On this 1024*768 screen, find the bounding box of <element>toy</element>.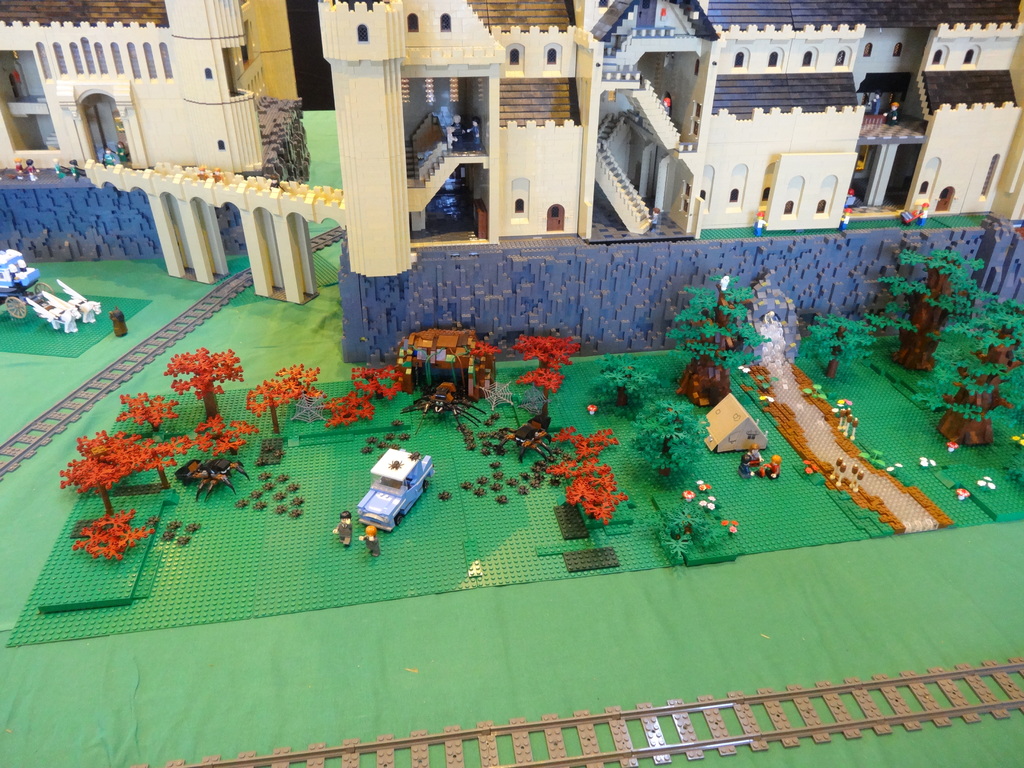
Bounding box: 703,389,774,446.
